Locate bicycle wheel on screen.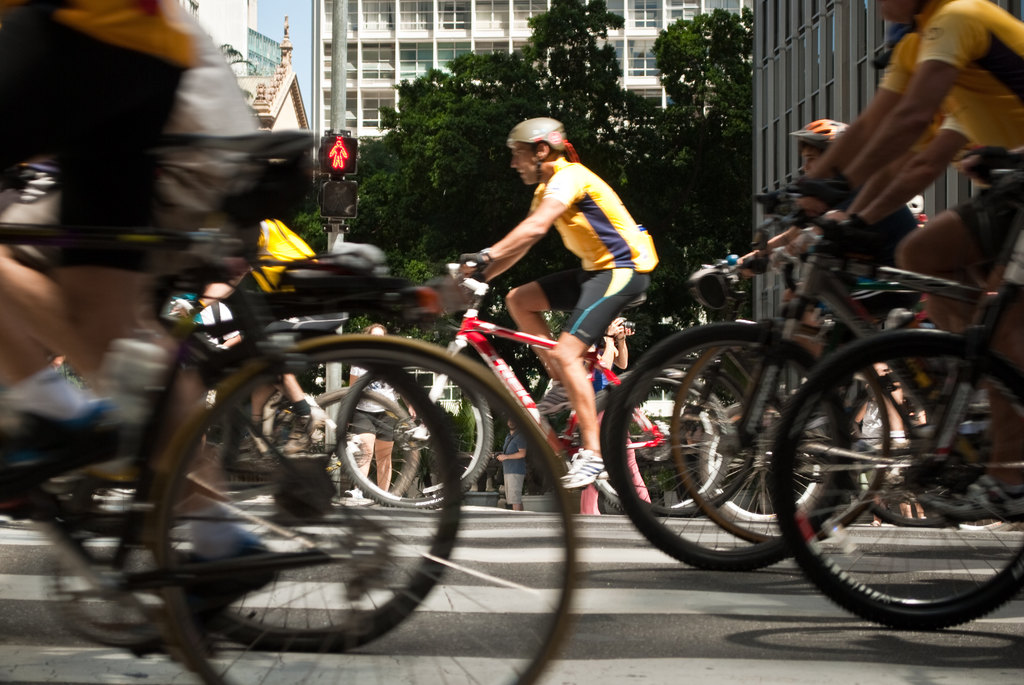
On screen at l=149, t=331, r=586, b=684.
